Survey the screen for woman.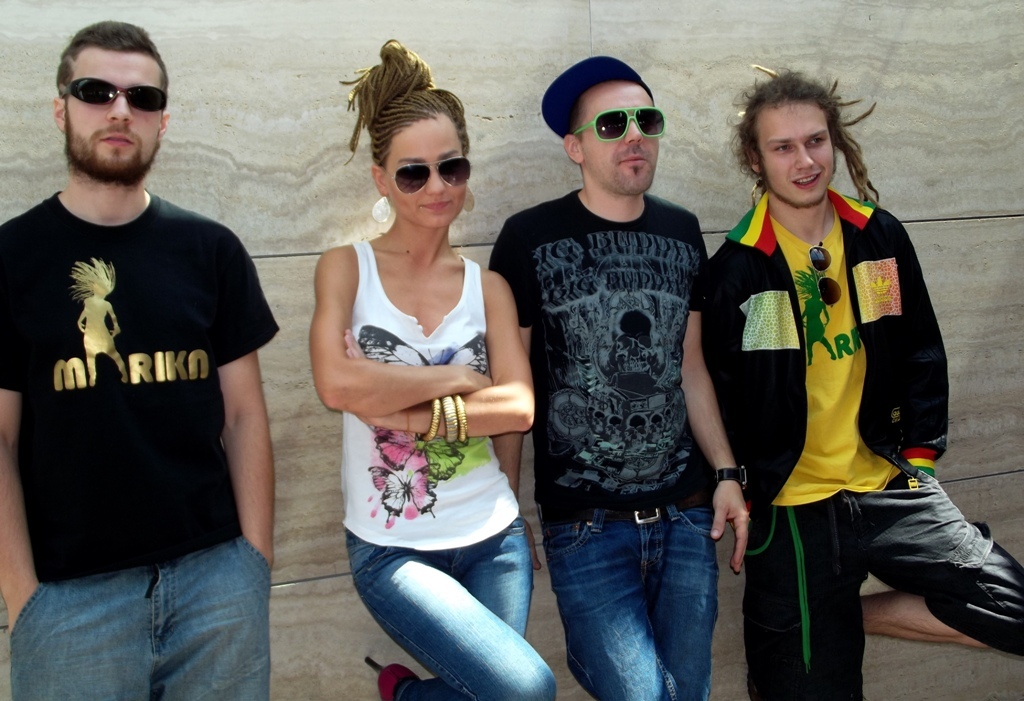
Survey found: (290,75,529,684).
